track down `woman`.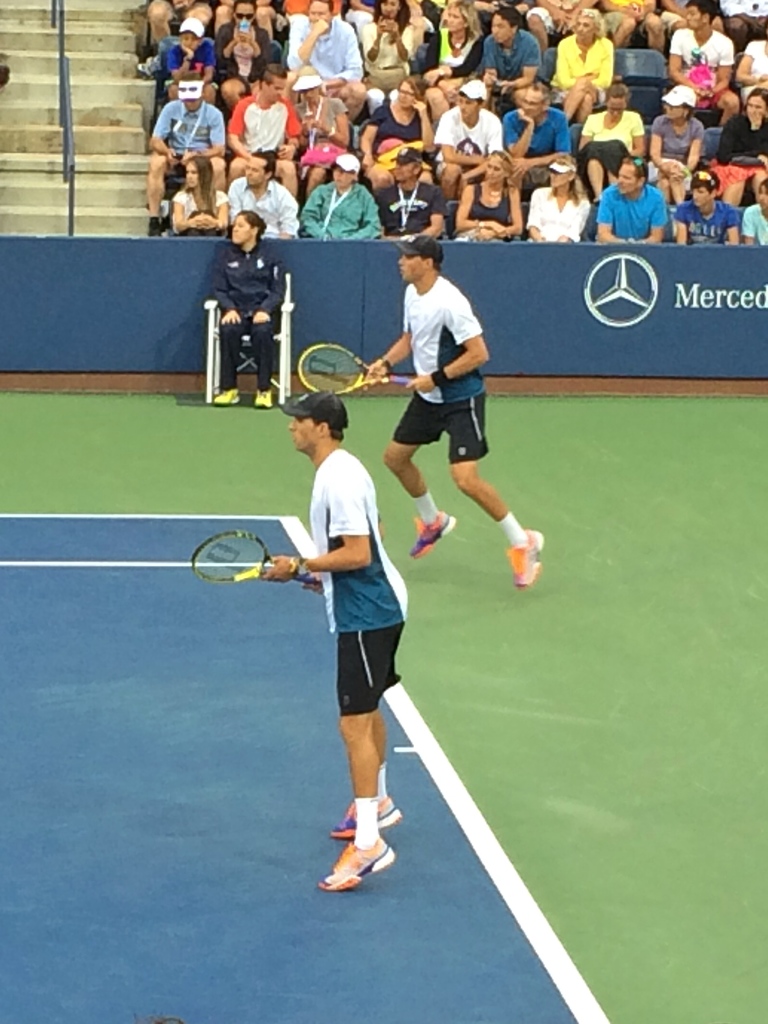
Tracked to pyautogui.locateOnScreen(522, 150, 595, 246).
